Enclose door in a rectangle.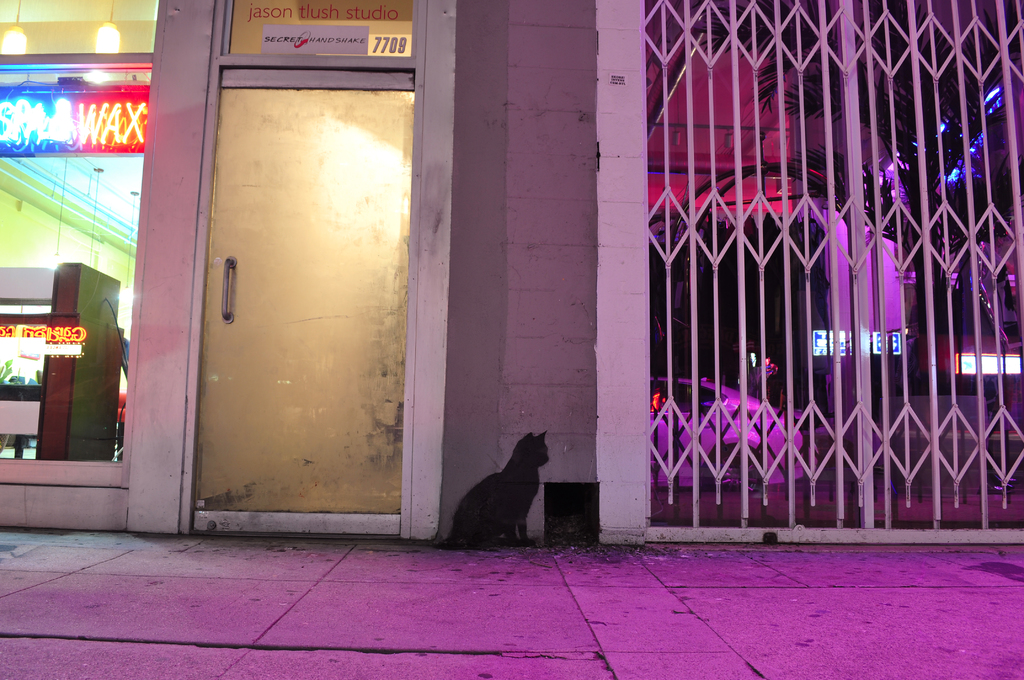
<bbox>202, 67, 404, 517</bbox>.
